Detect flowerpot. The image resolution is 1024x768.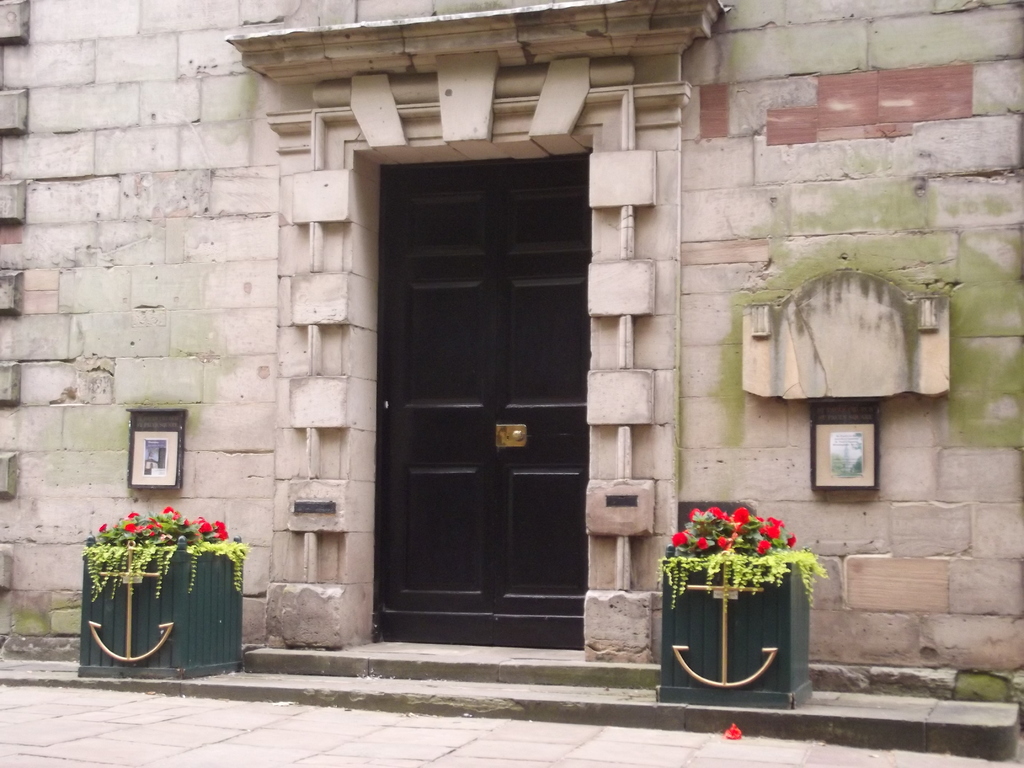
bbox=[76, 517, 239, 687].
